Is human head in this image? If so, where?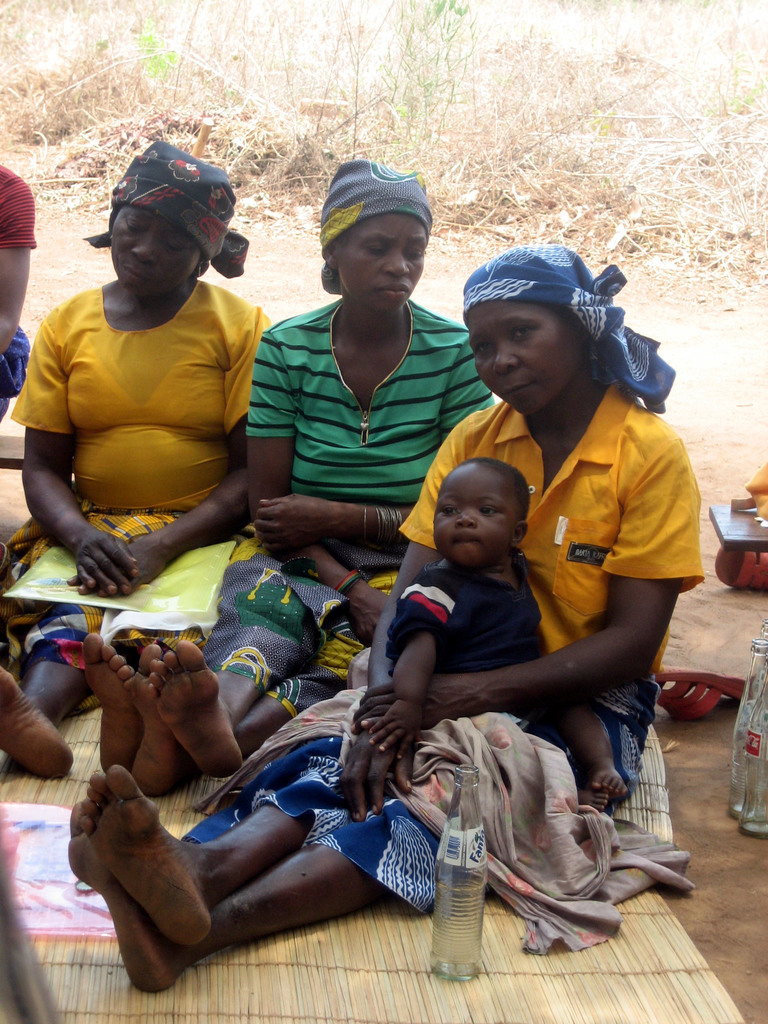
Yes, at [left=99, top=173, right=230, bottom=280].
